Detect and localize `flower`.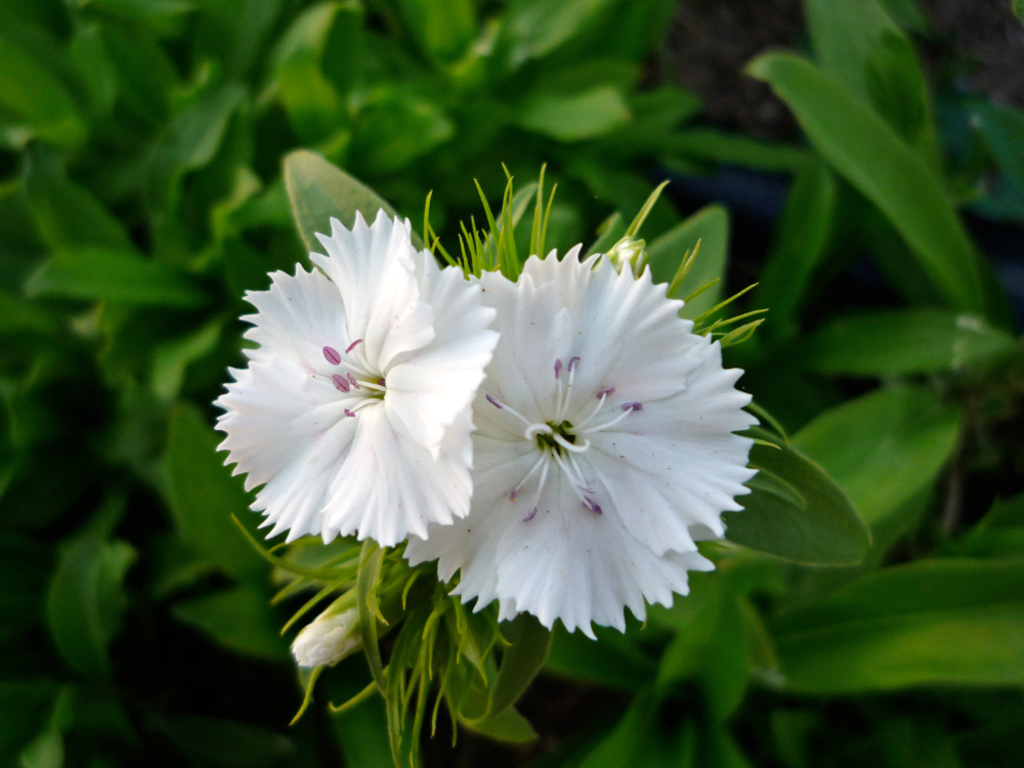
Localized at (left=213, top=202, right=505, bottom=552).
